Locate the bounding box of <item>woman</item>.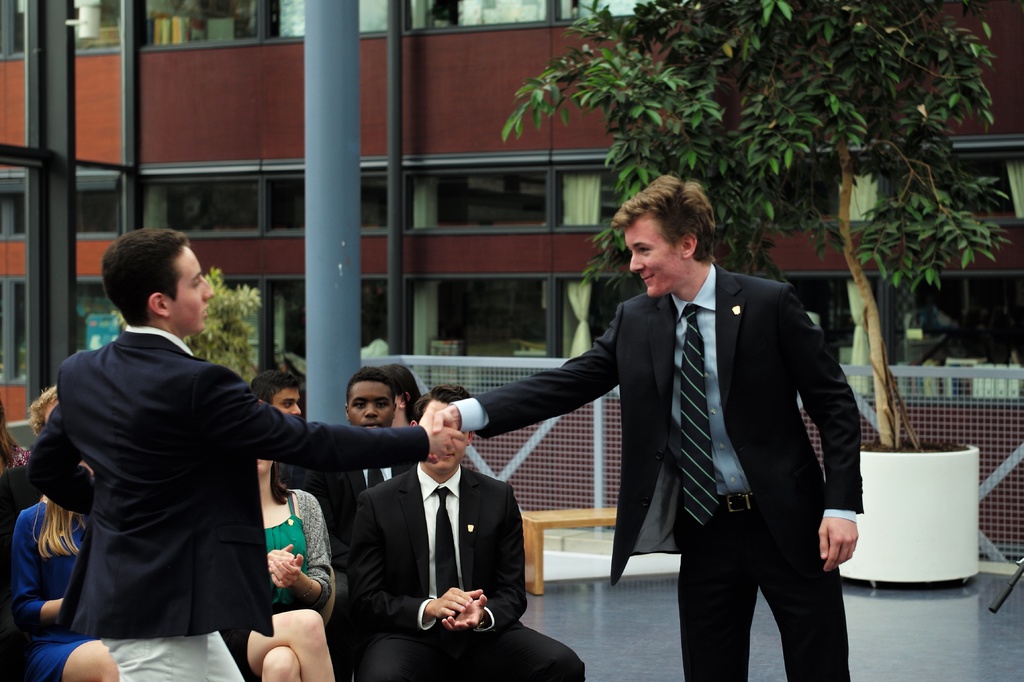
Bounding box: l=15, t=493, r=120, b=681.
